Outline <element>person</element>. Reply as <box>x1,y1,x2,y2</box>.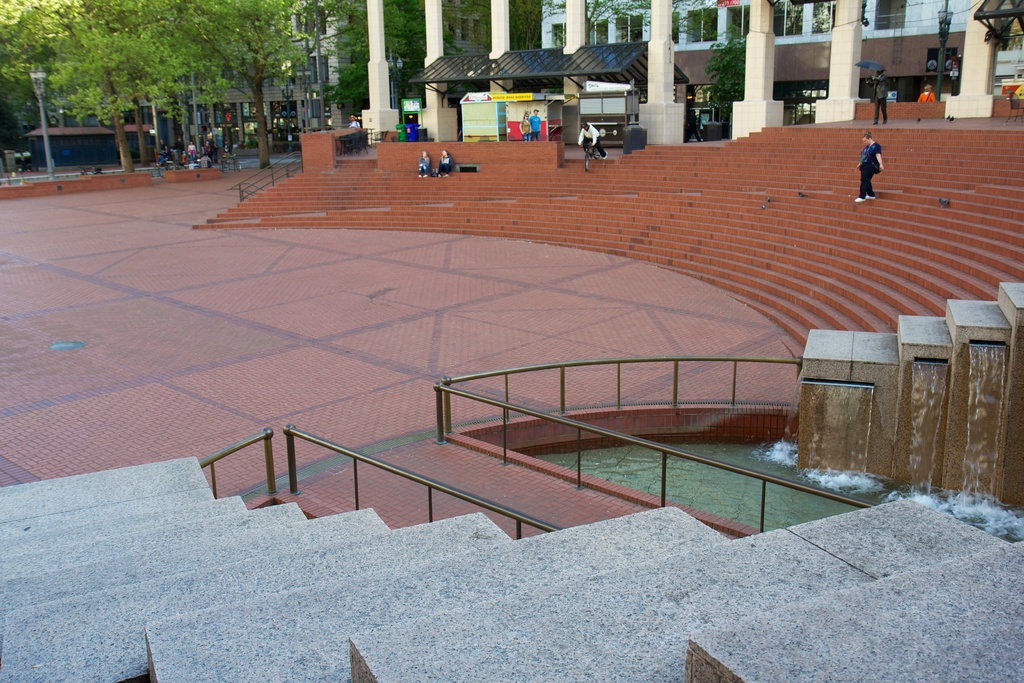
<box>521,113,531,144</box>.
